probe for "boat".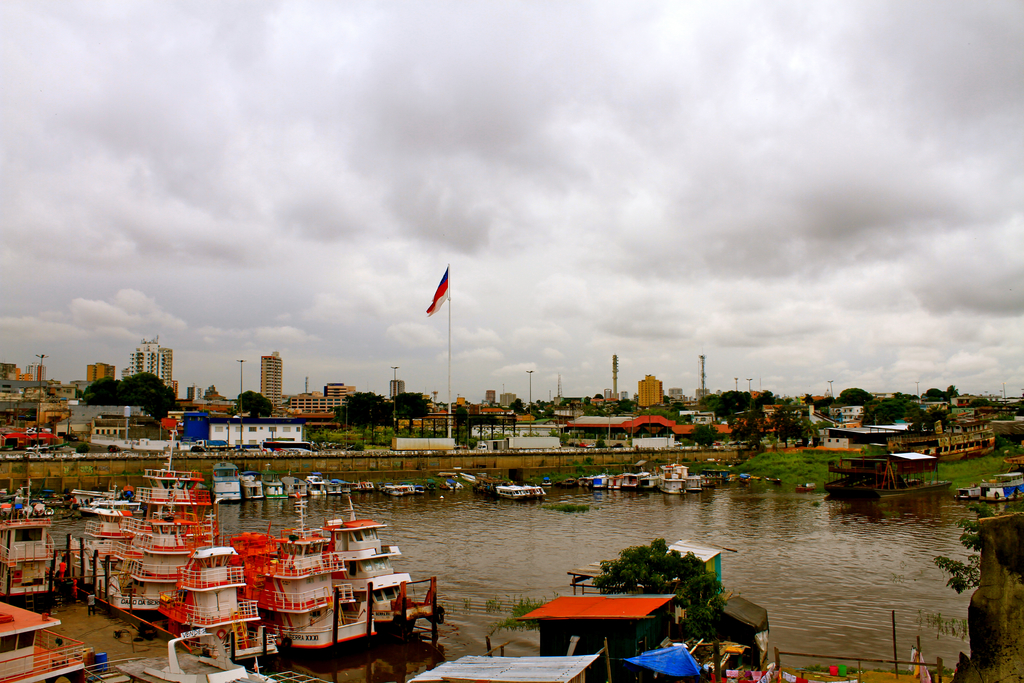
Probe result: bbox=[0, 504, 33, 510].
